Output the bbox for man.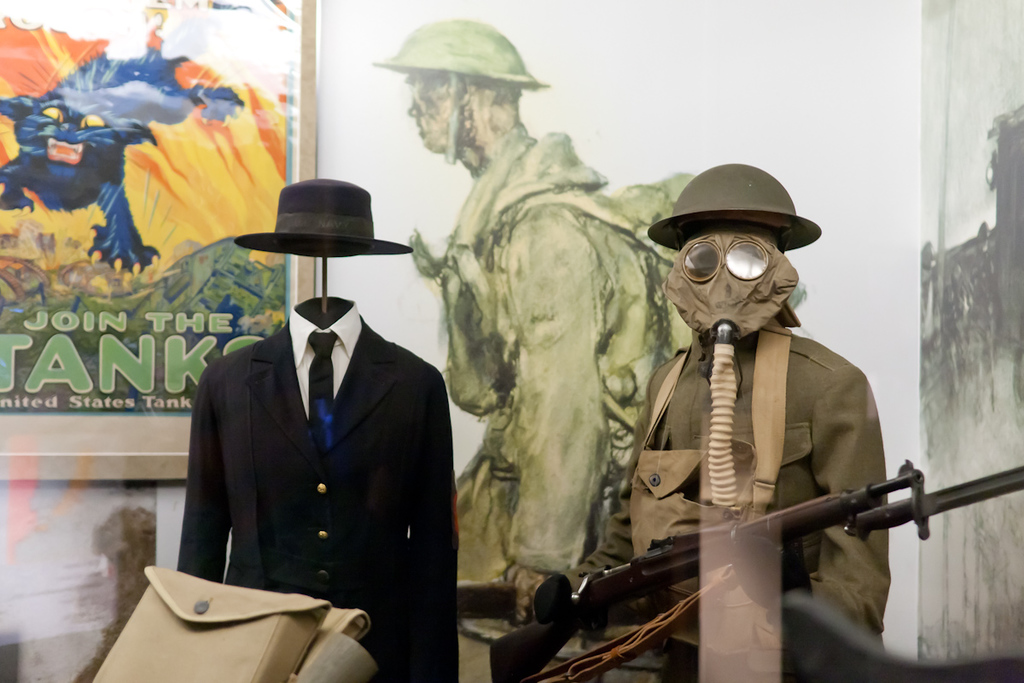
(567,156,887,682).
